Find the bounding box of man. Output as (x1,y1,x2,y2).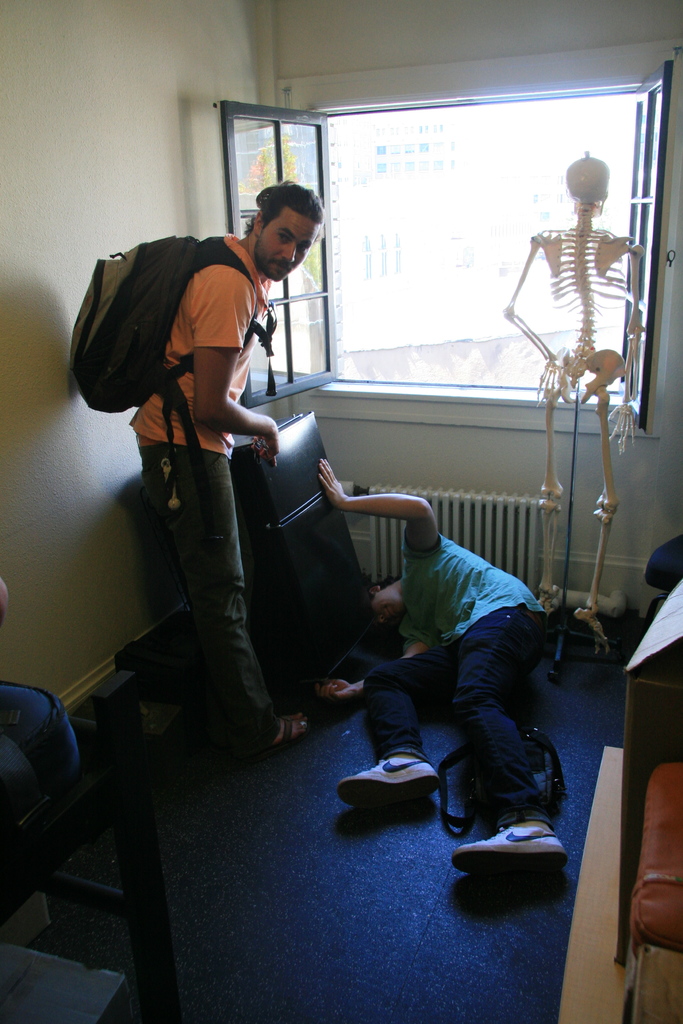
(334,478,561,864).
